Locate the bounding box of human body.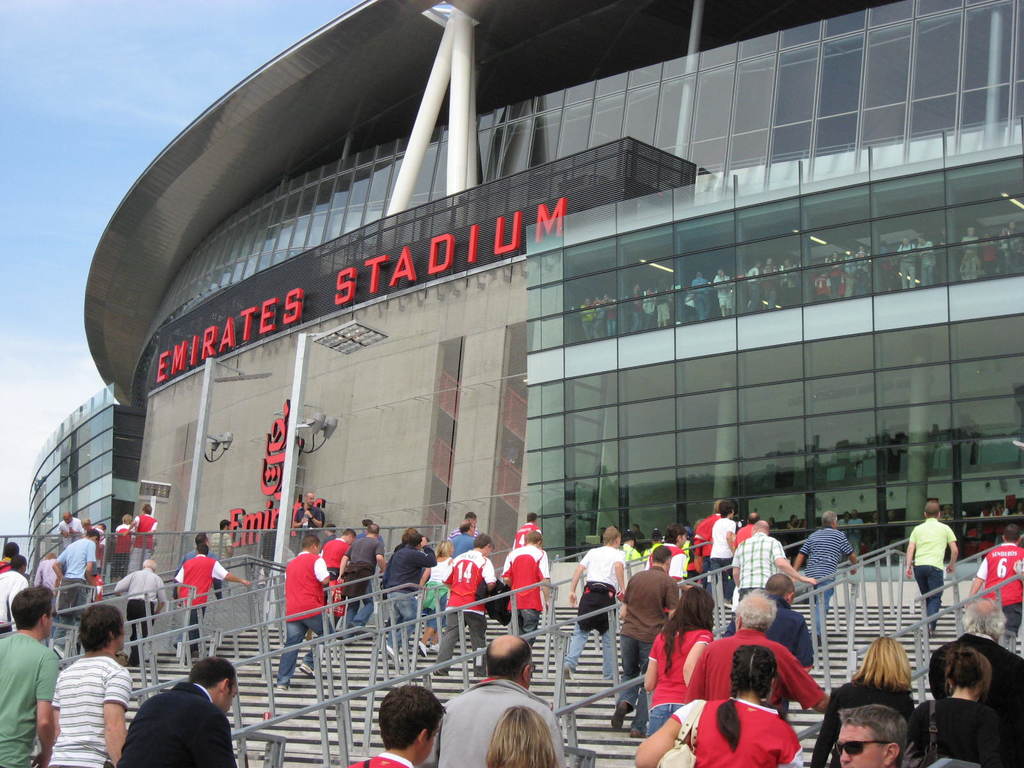
Bounding box: 33, 550, 60, 604.
